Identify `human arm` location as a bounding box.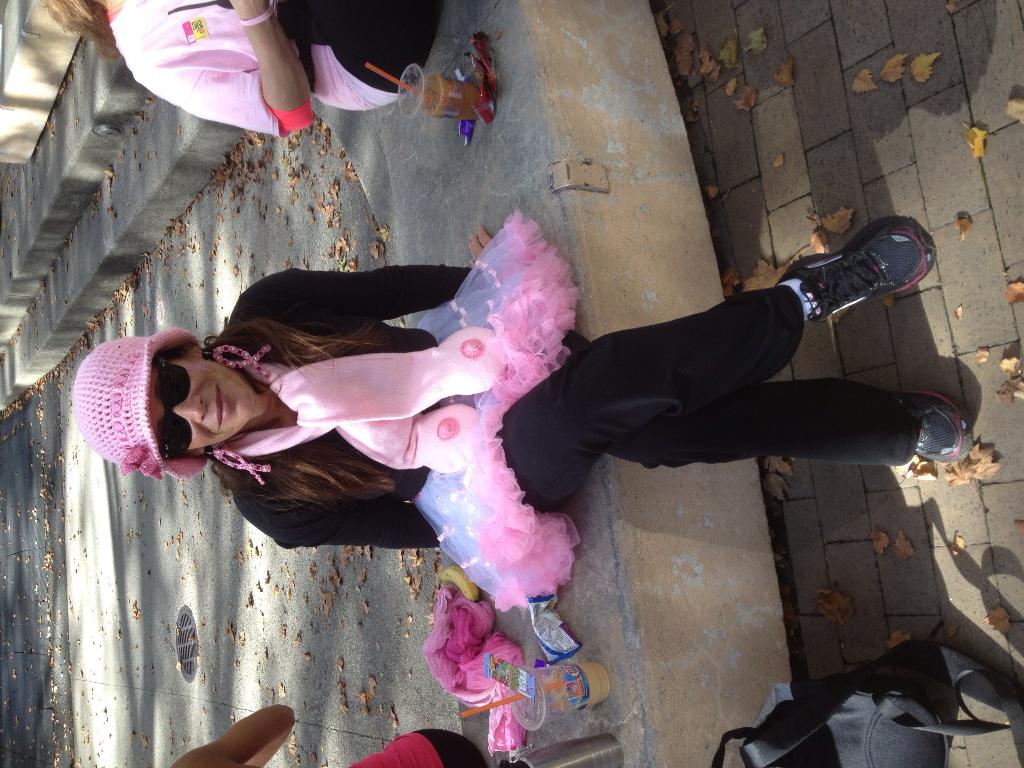
[x1=237, y1=236, x2=493, y2=326].
